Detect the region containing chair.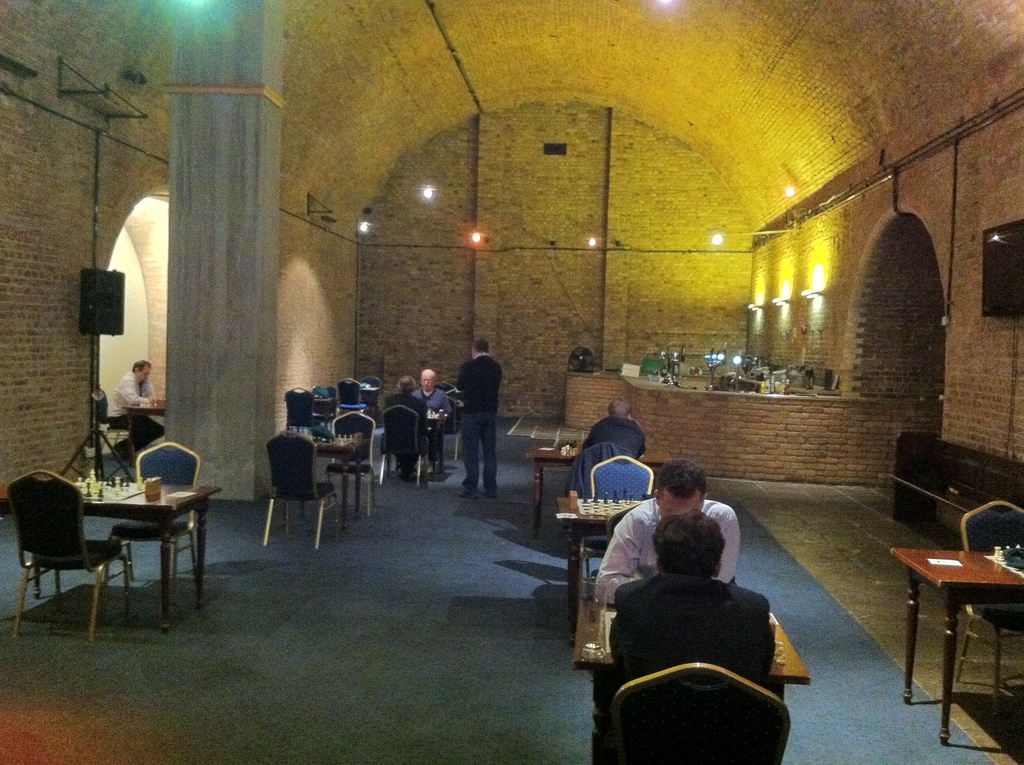
Rect(612, 660, 793, 764).
